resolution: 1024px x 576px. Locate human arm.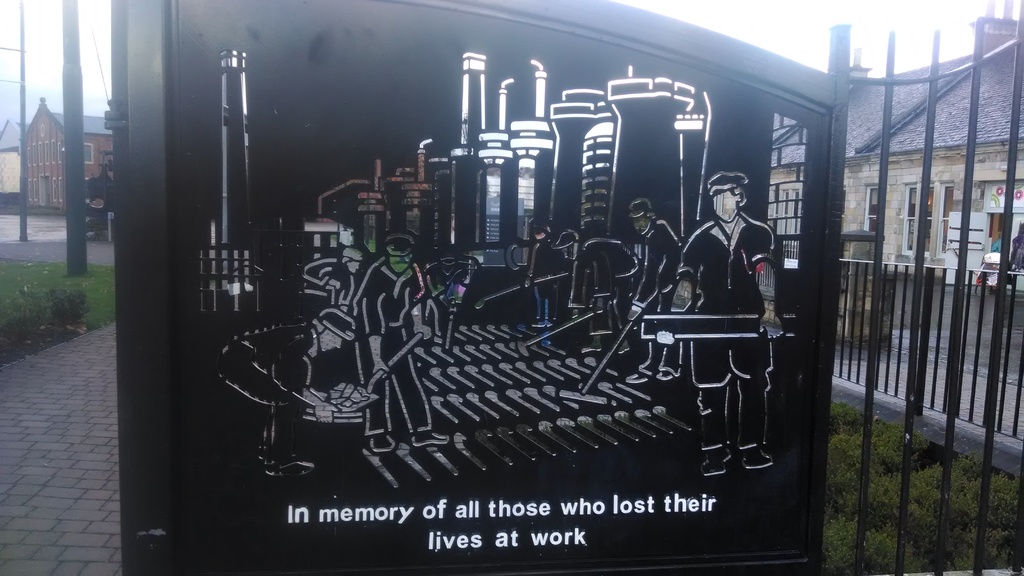
BBox(749, 228, 779, 339).
